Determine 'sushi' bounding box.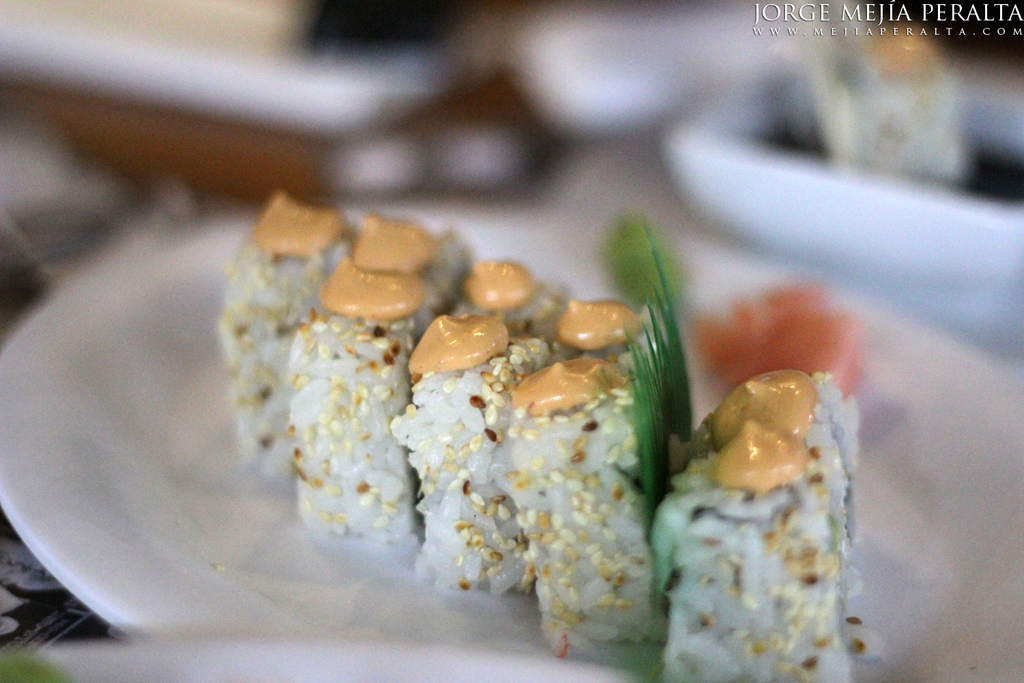
Determined: [left=220, top=184, right=362, bottom=482].
